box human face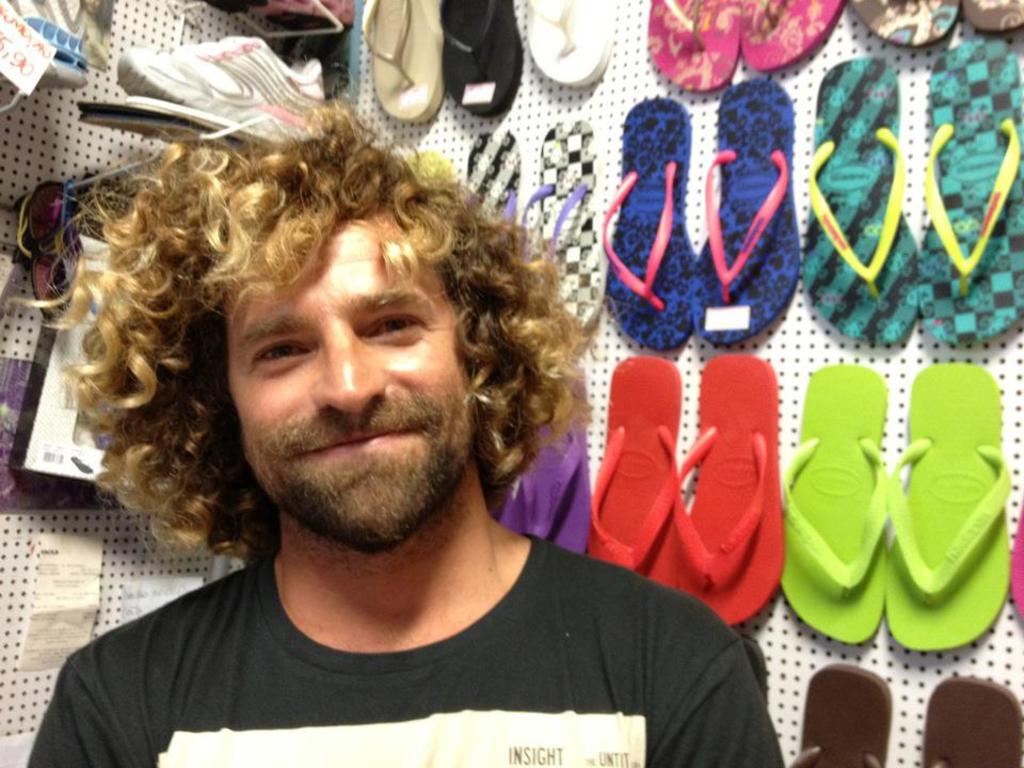
Rect(224, 218, 477, 547)
